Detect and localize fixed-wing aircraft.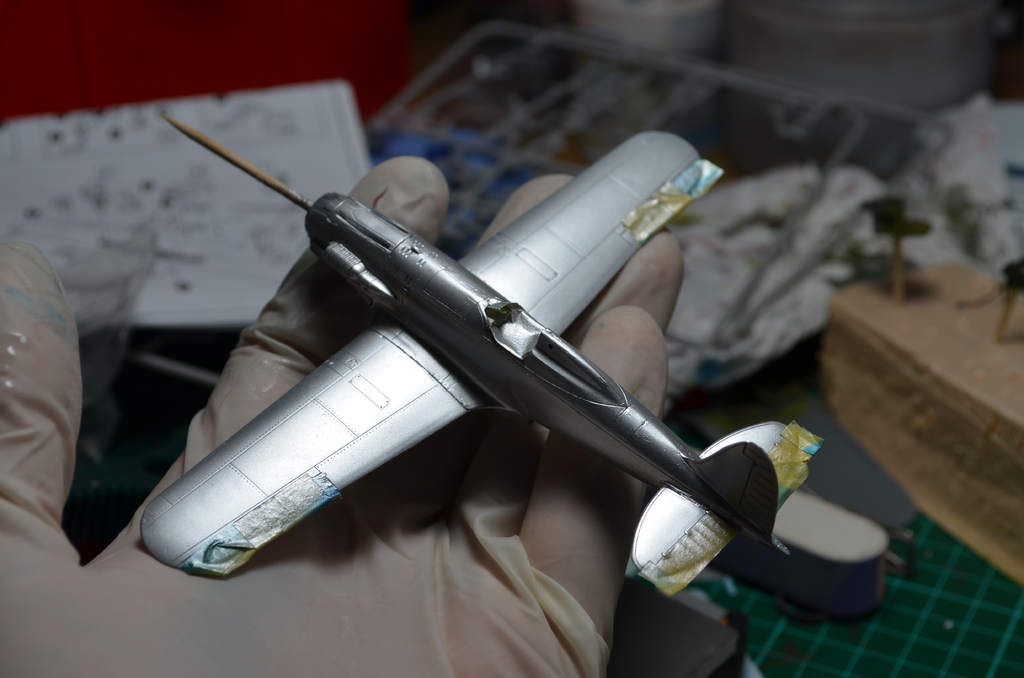
Localized at [x1=139, y1=105, x2=897, y2=617].
